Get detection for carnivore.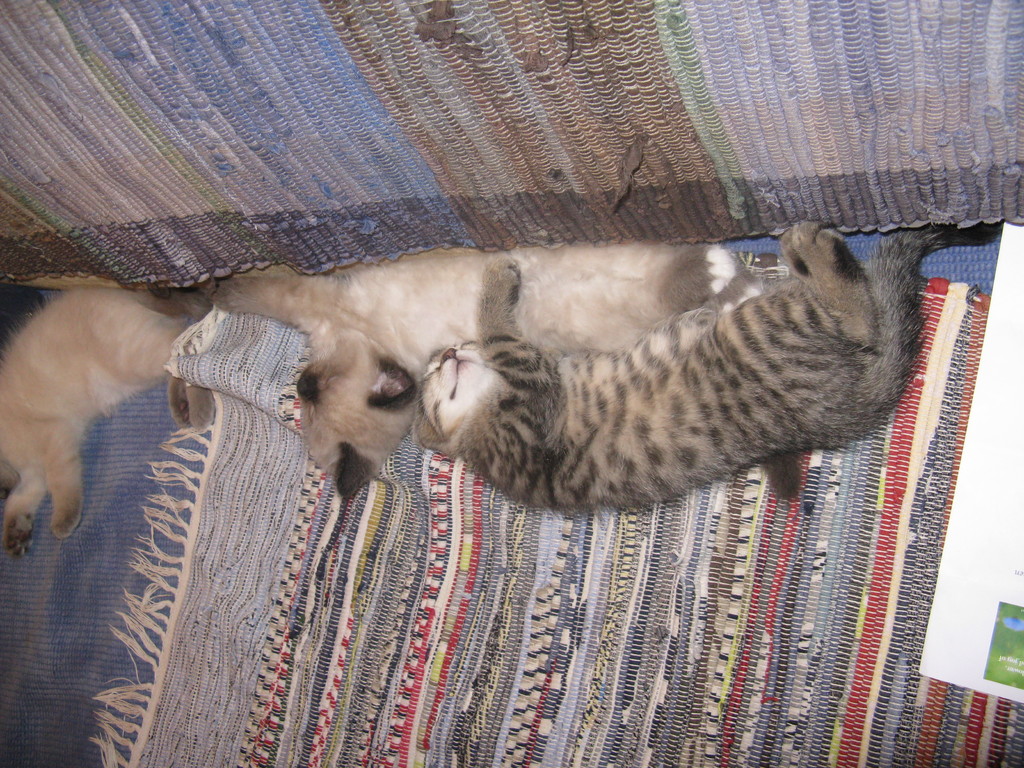
Detection: 412,224,968,519.
